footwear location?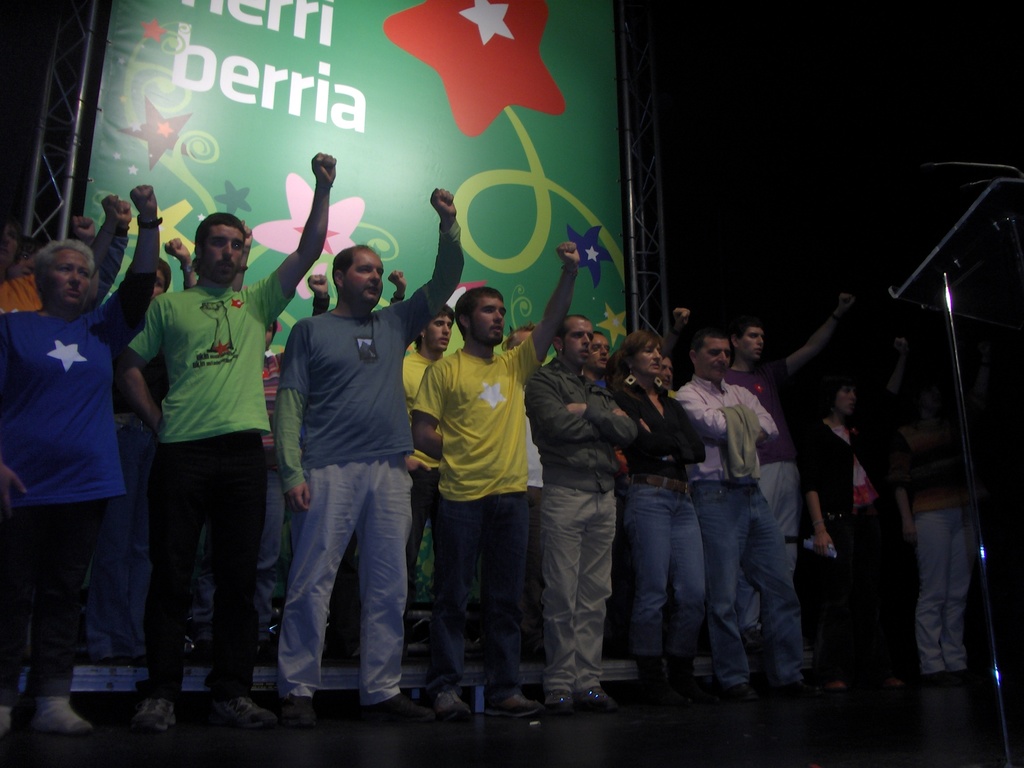
[633, 657, 686, 712]
